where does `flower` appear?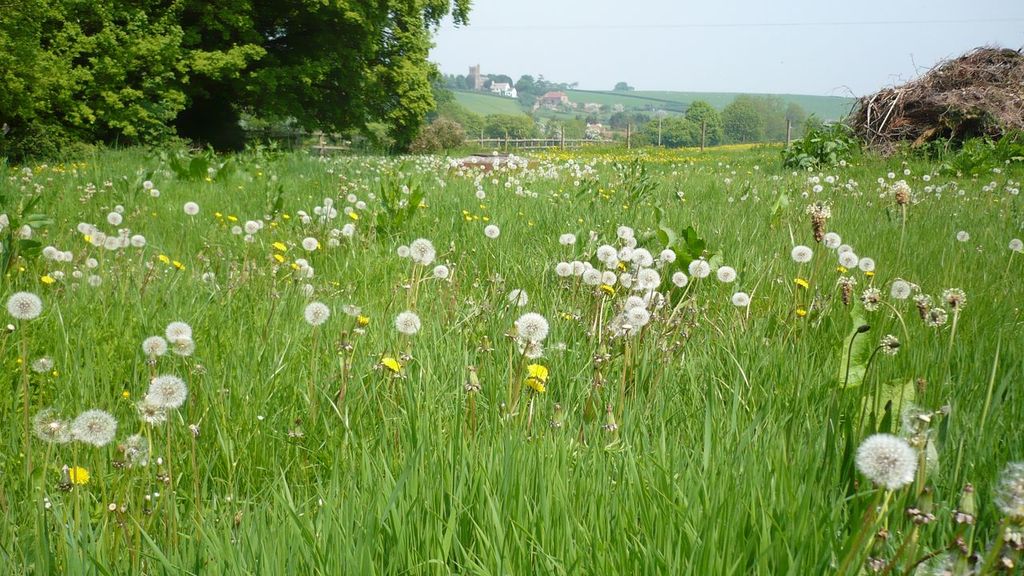
Appears at <box>246,218,260,235</box>.
